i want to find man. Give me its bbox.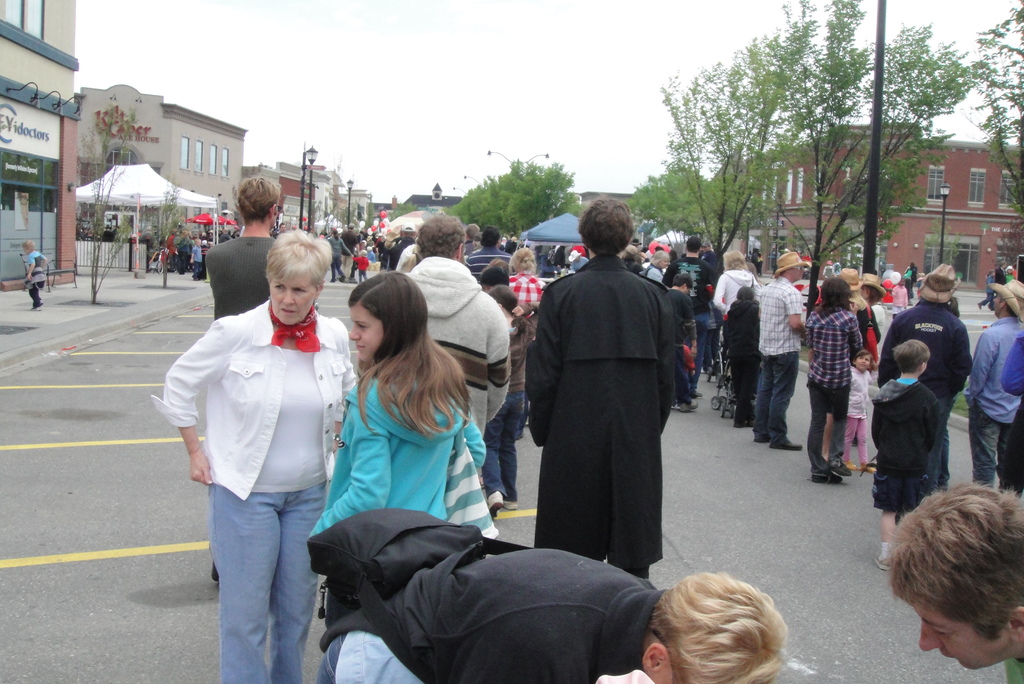
Rect(317, 550, 786, 683).
